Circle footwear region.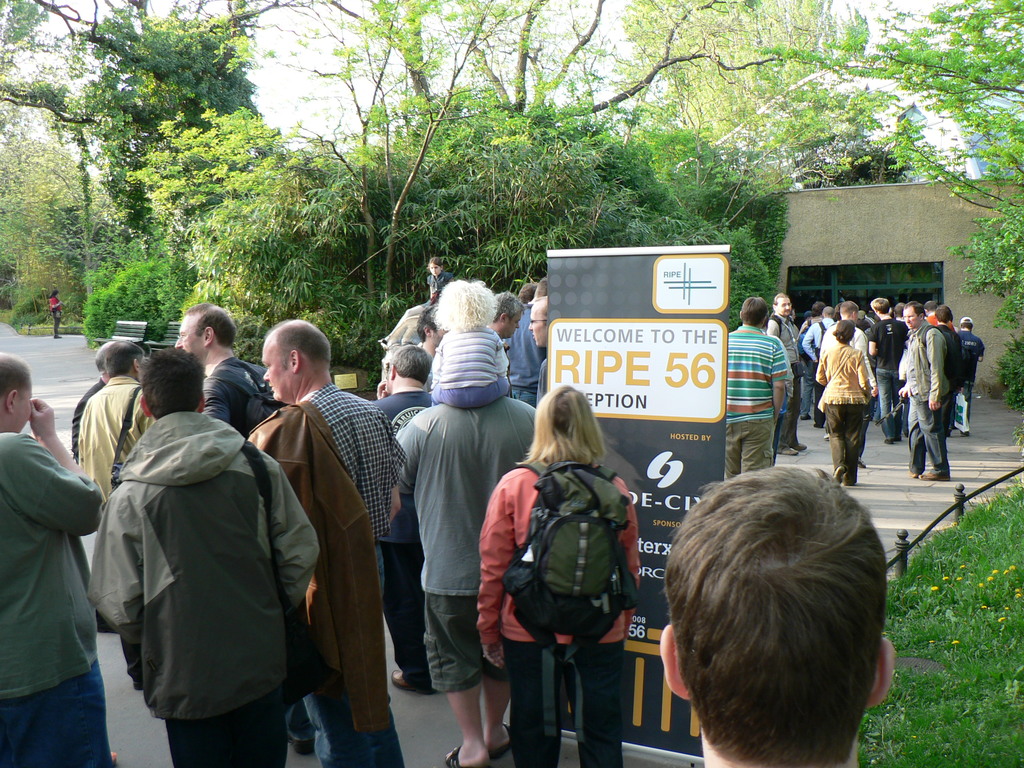
Region: left=963, top=429, right=971, bottom=435.
